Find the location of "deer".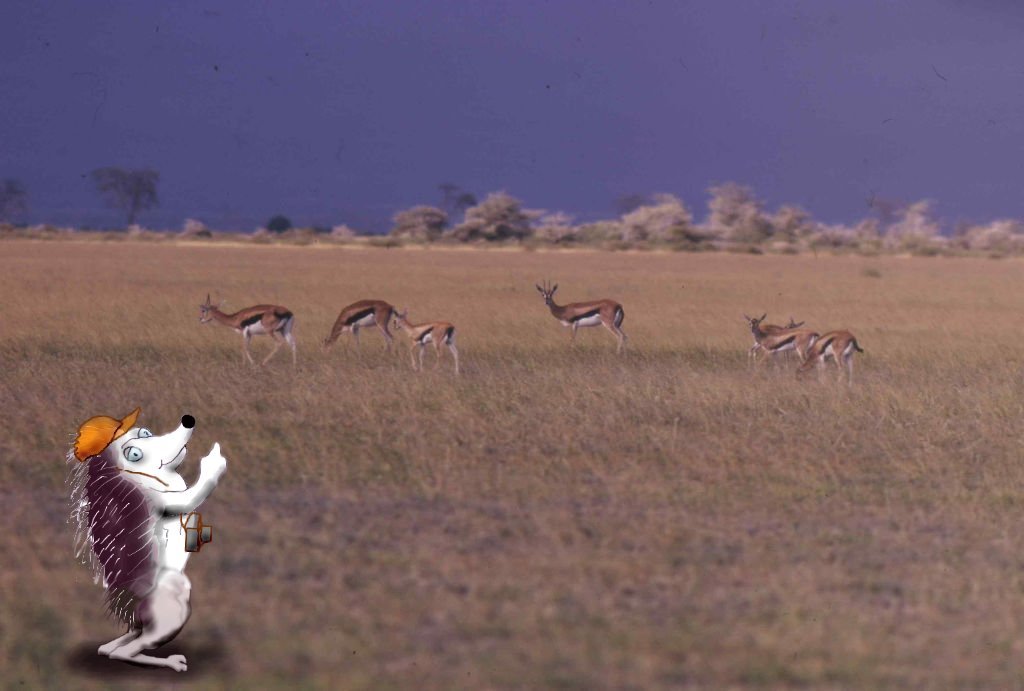
Location: 748, 318, 820, 360.
